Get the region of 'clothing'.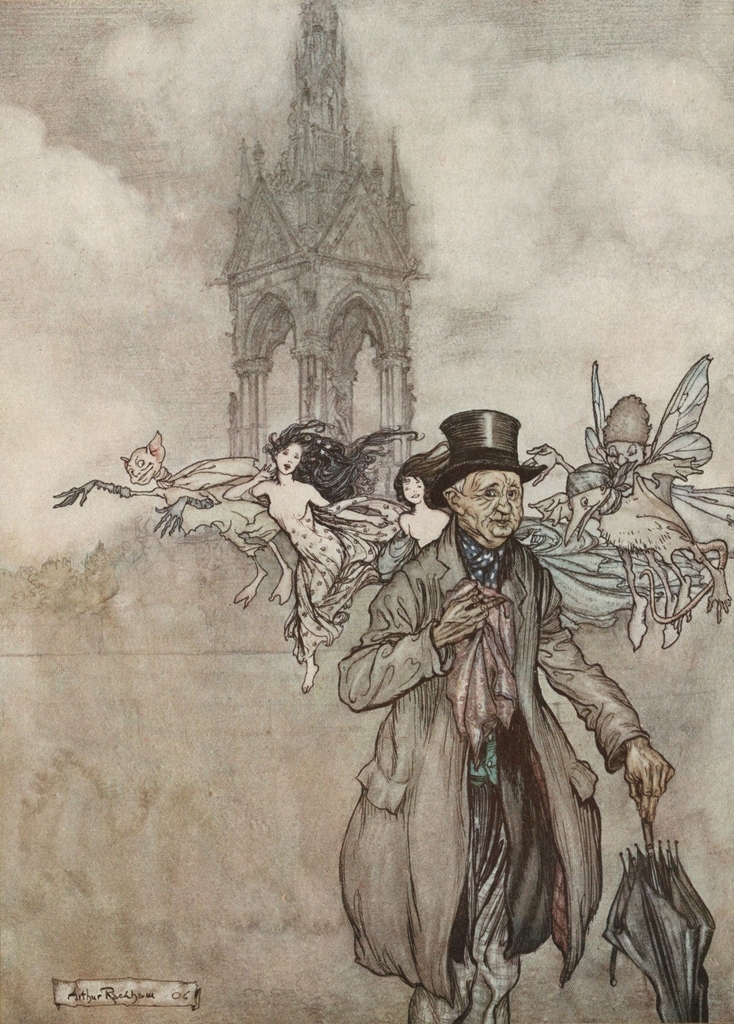
x1=333, y1=427, x2=641, y2=987.
